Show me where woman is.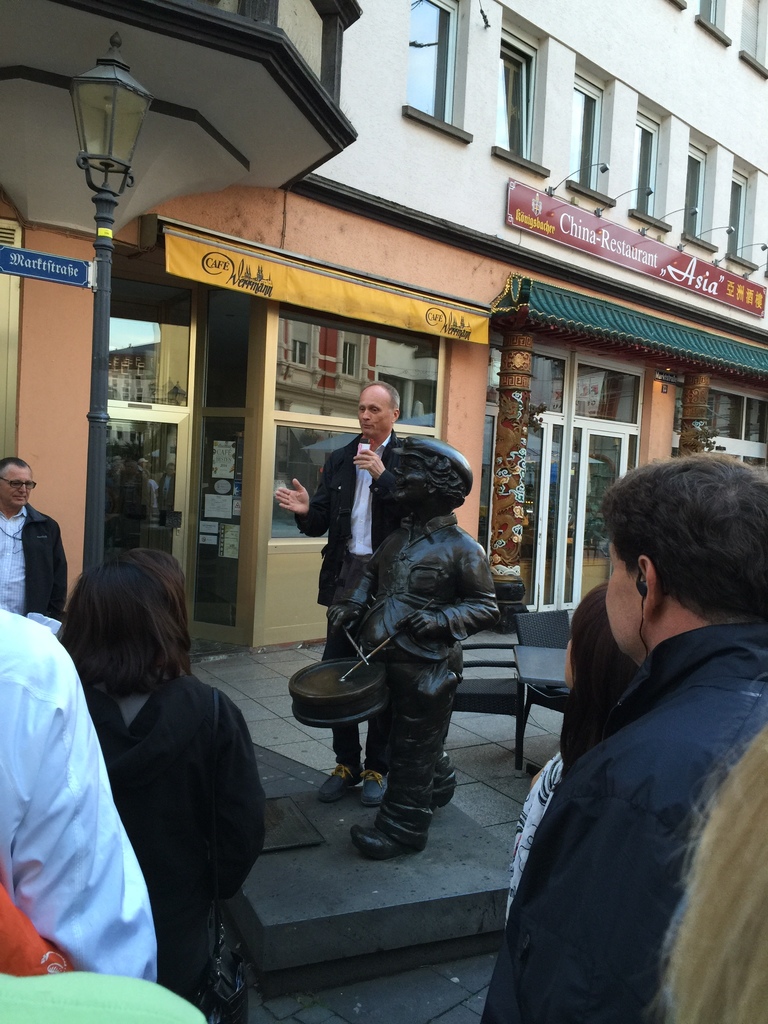
woman is at 501/589/643/939.
